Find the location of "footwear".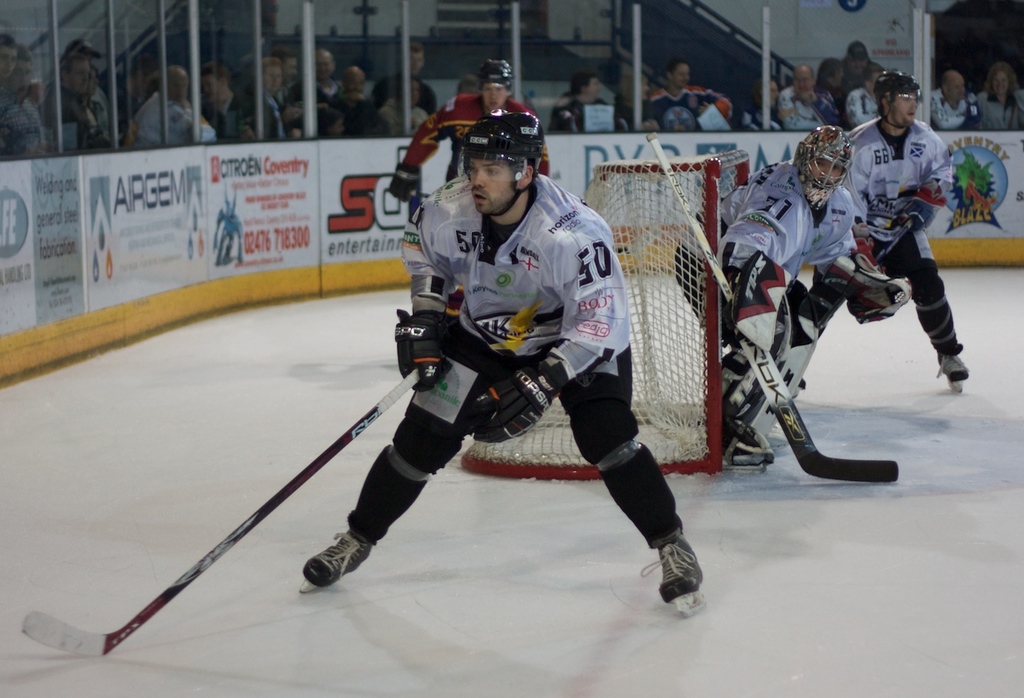
Location: bbox=(306, 534, 370, 588).
